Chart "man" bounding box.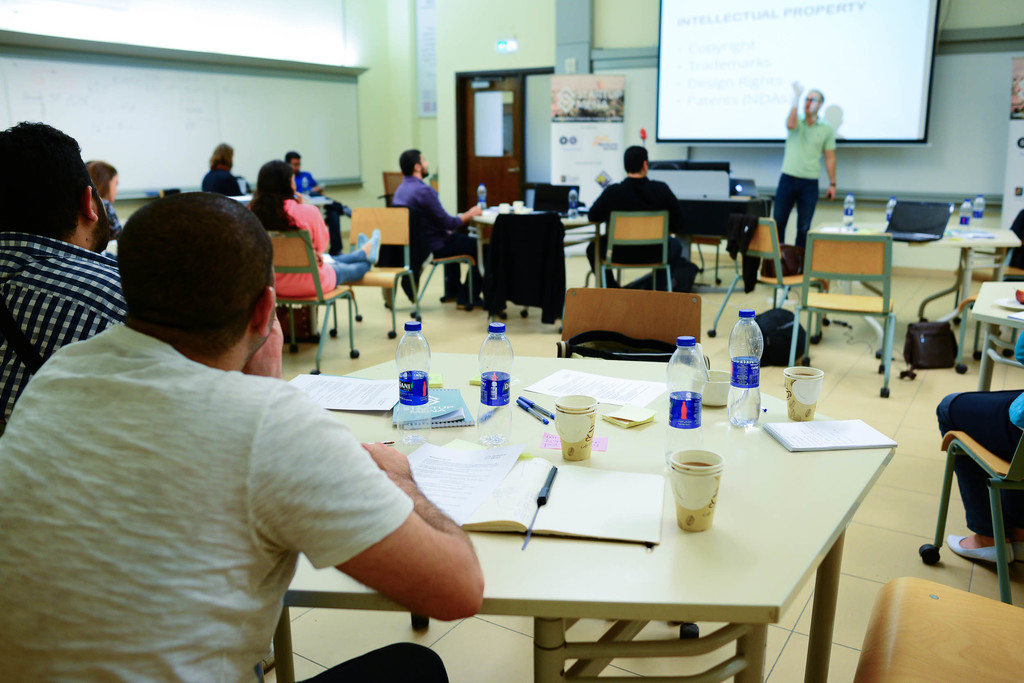
Charted: detection(393, 154, 516, 302).
